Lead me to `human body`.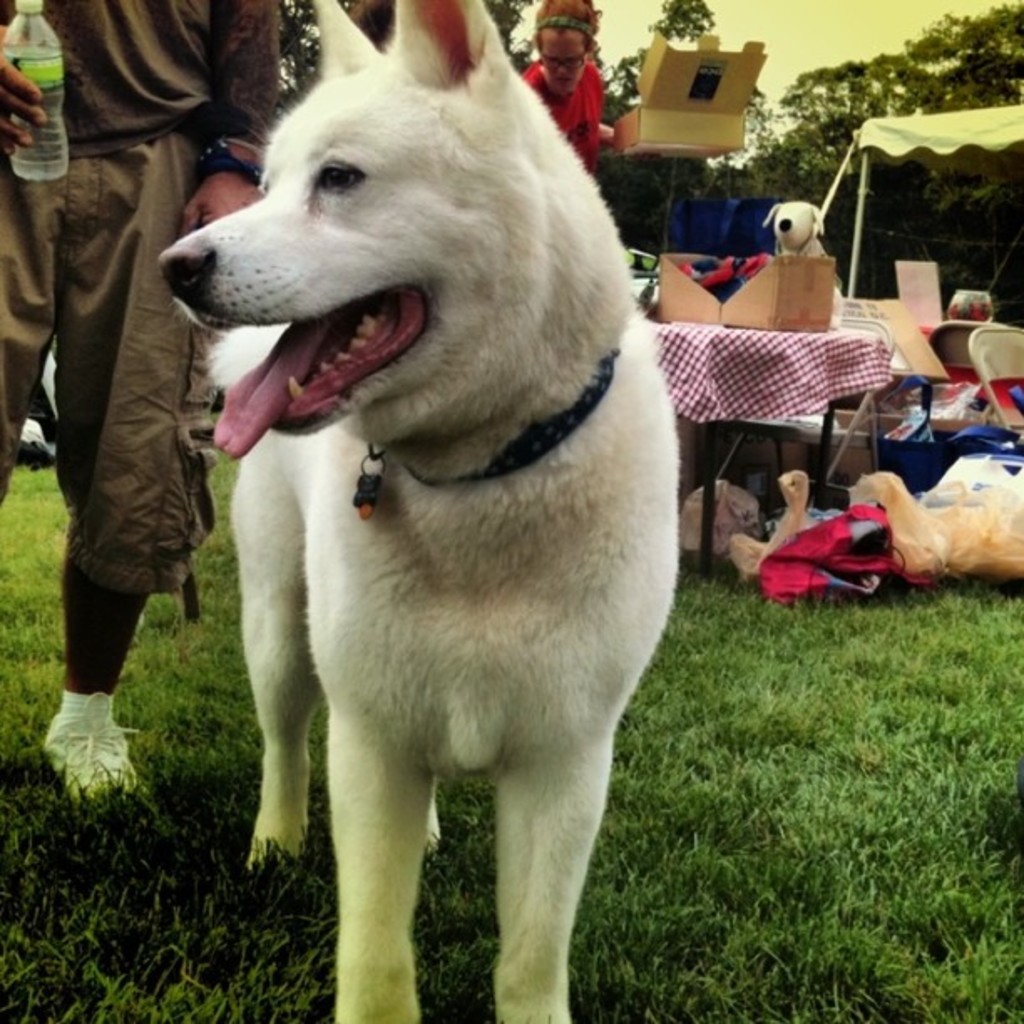
Lead to rect(0, 0, 276, 842).
